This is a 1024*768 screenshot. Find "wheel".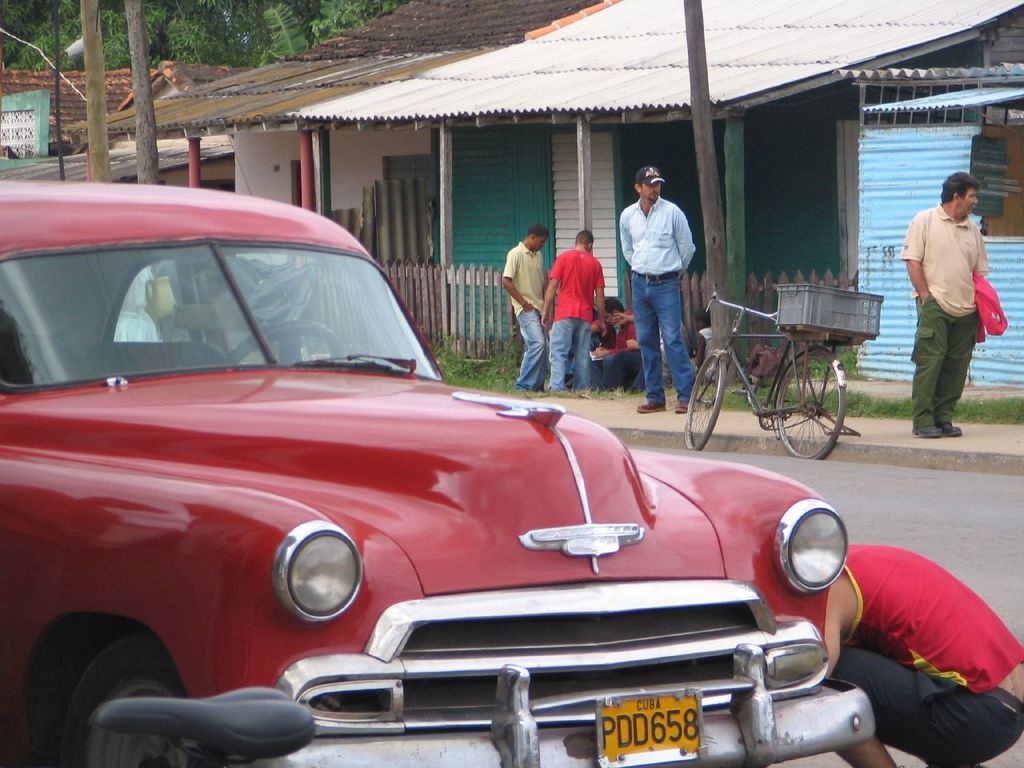
Bounding box: (777, 350, 841, 457).
